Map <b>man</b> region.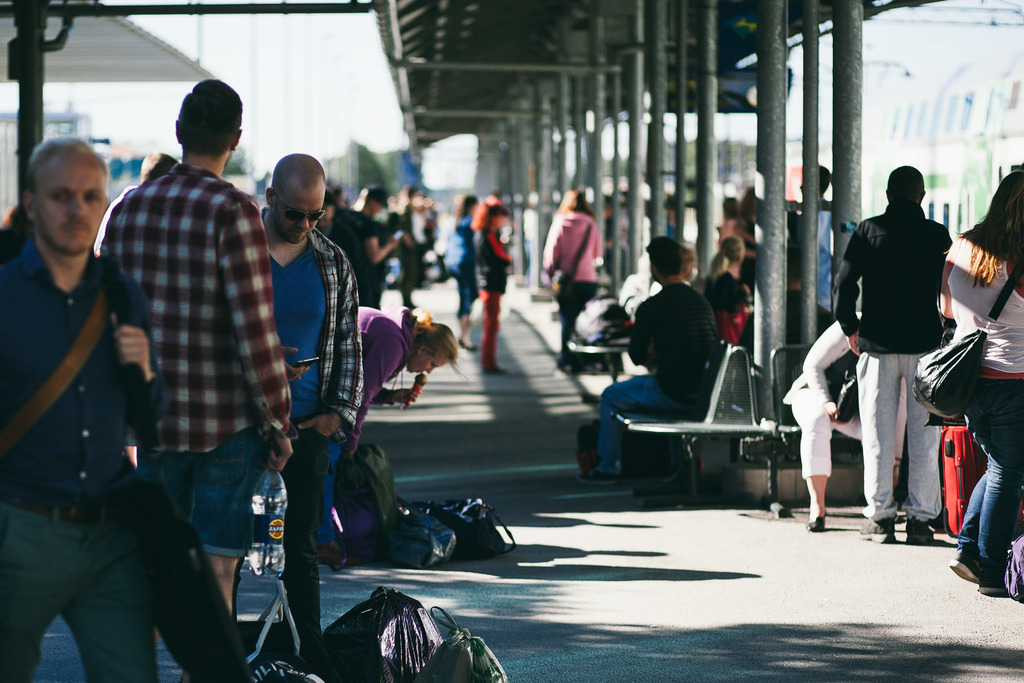
Mapped to box(0, 138, 163, 682).
